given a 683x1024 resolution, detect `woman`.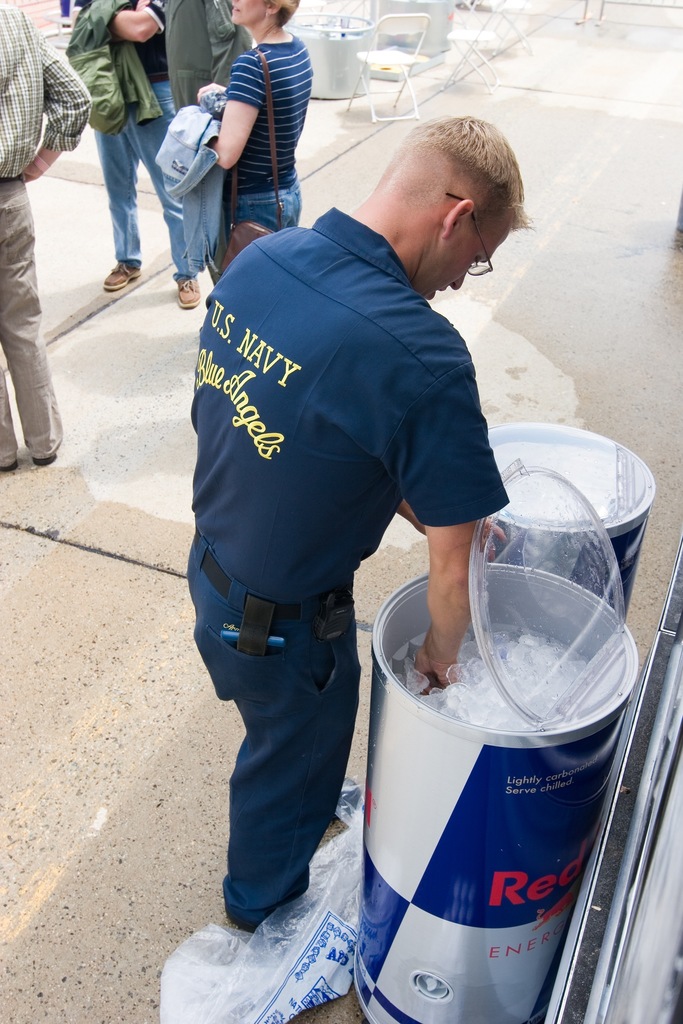
pyautogui.locateOnScreen(193, 0, 312, 282).
